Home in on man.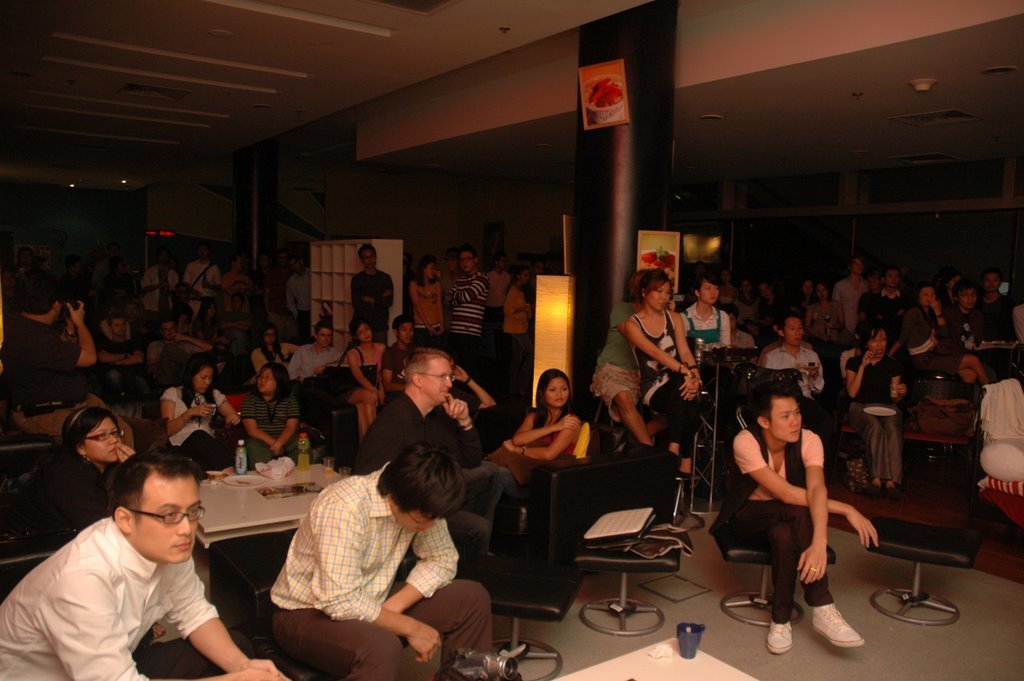
Homed in at locate(10, 448, 276, 680).
